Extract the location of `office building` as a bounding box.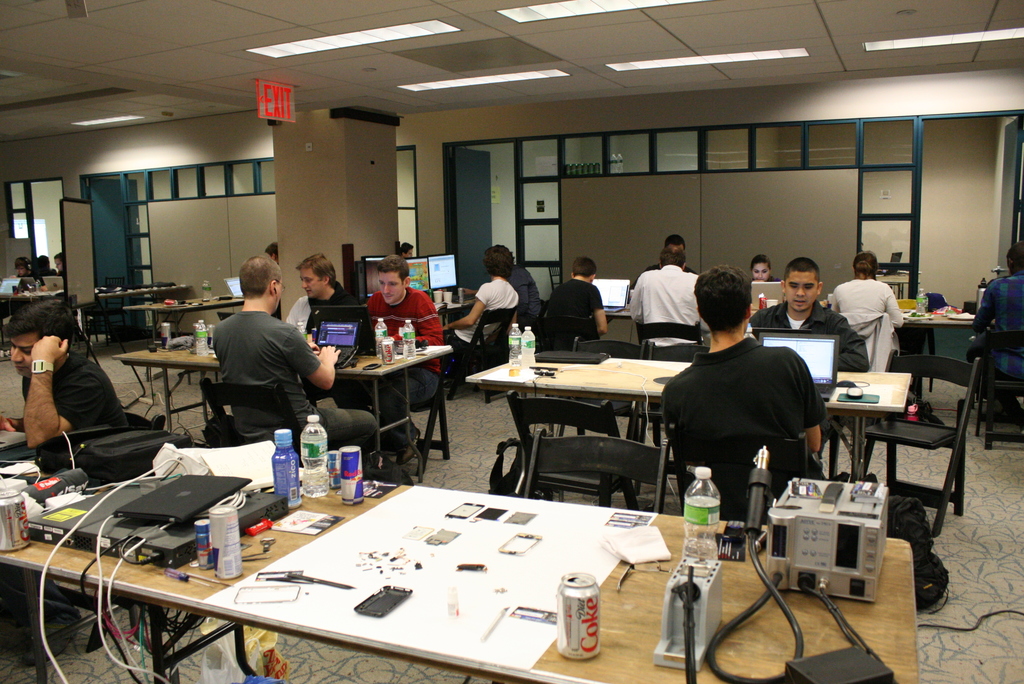
(0, 0, 1023, 683).
